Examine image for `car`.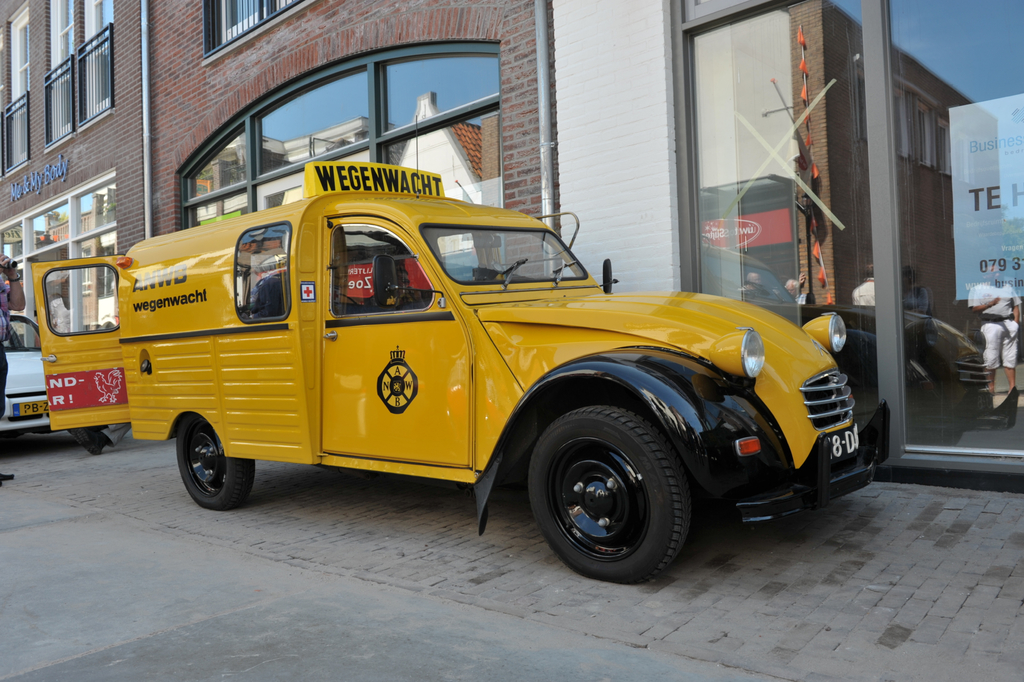
Examination result: [x1=0, y1=300, x2=52, y2=457].
